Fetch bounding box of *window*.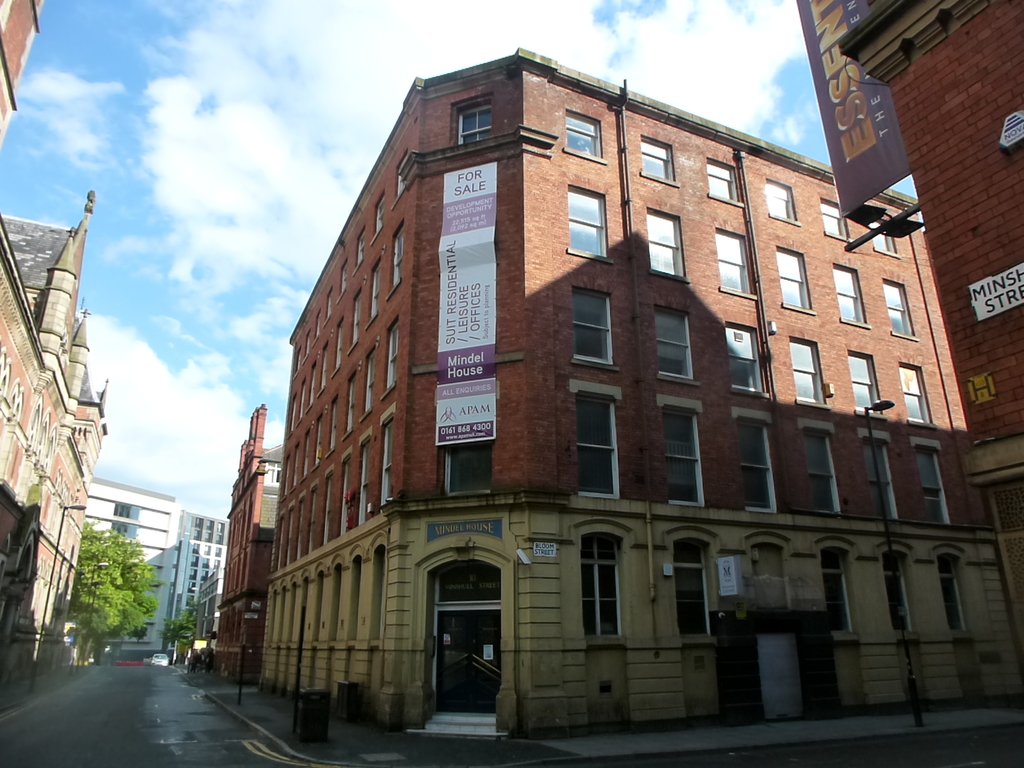
Bbox: <bbox>857, 436, 897, 527</bbox>.
